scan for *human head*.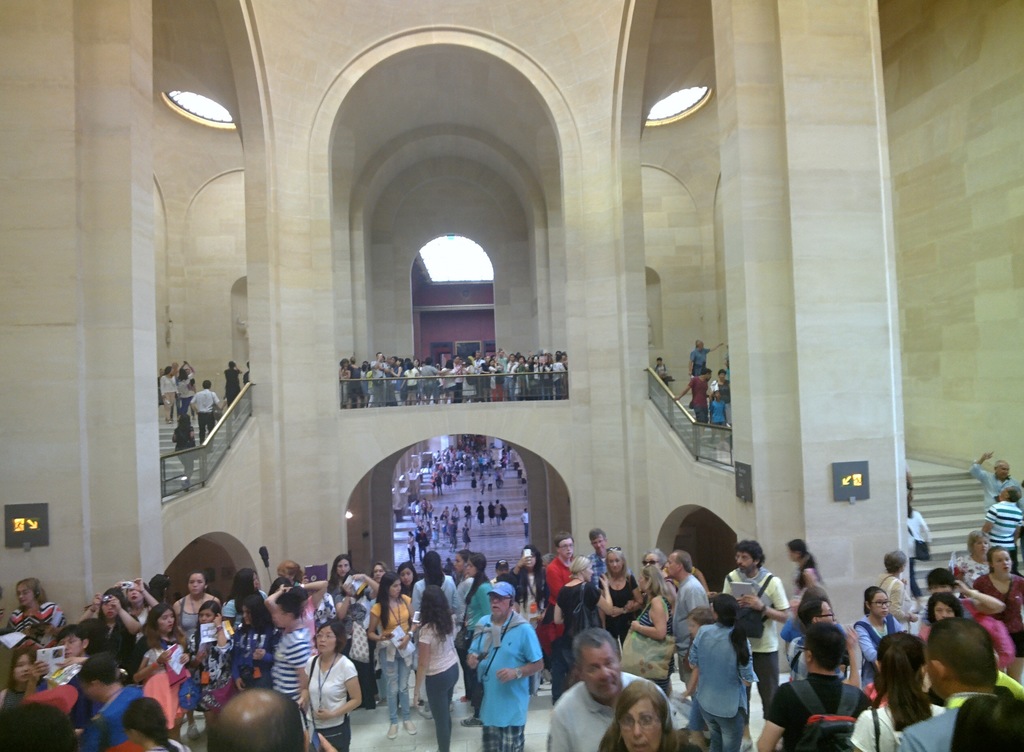
Scan result: bbox=(180, 413, 188, 423).
